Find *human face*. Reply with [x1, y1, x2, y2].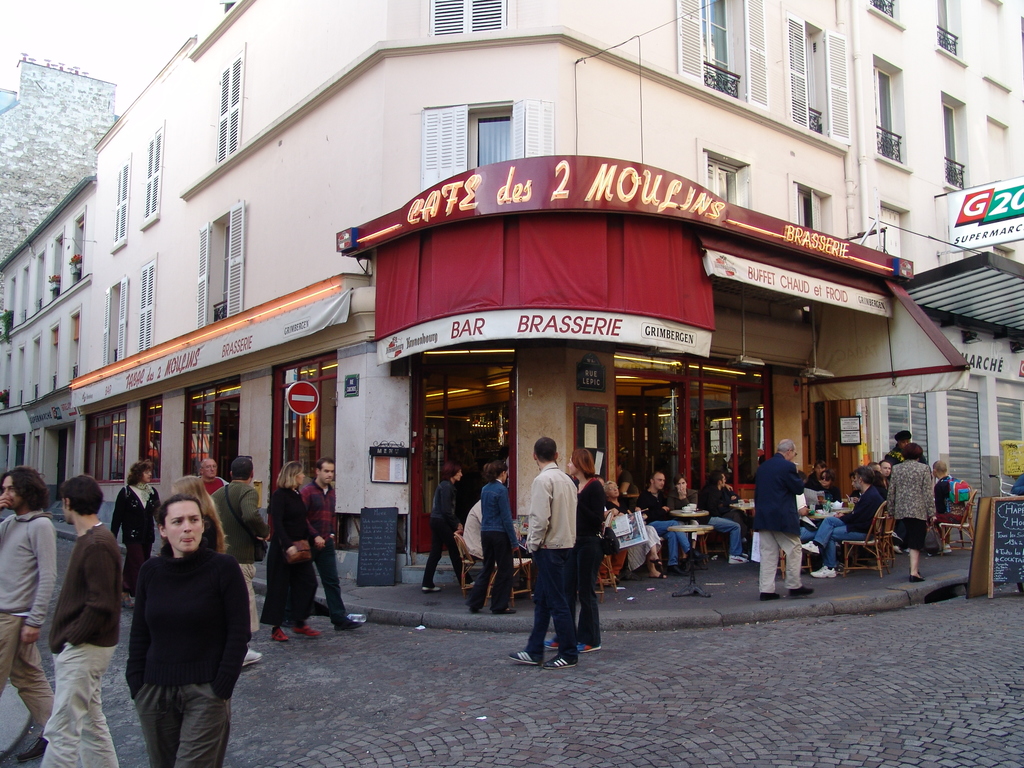
[880, 460, 892, 478].
